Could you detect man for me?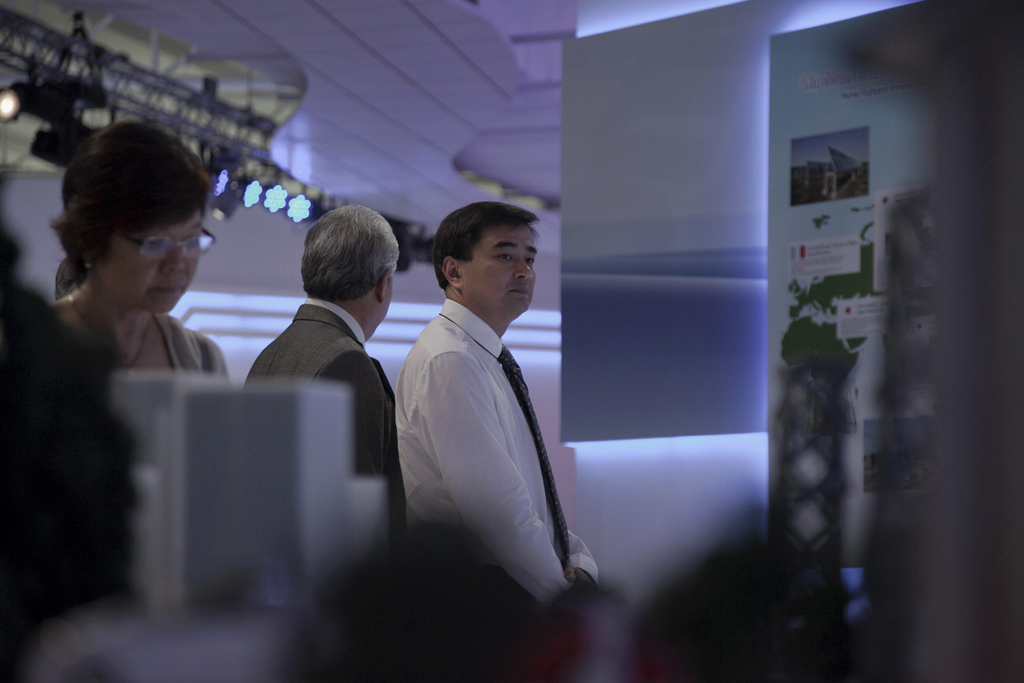
Detection result: l=241, t=199, r=406, b=623.
